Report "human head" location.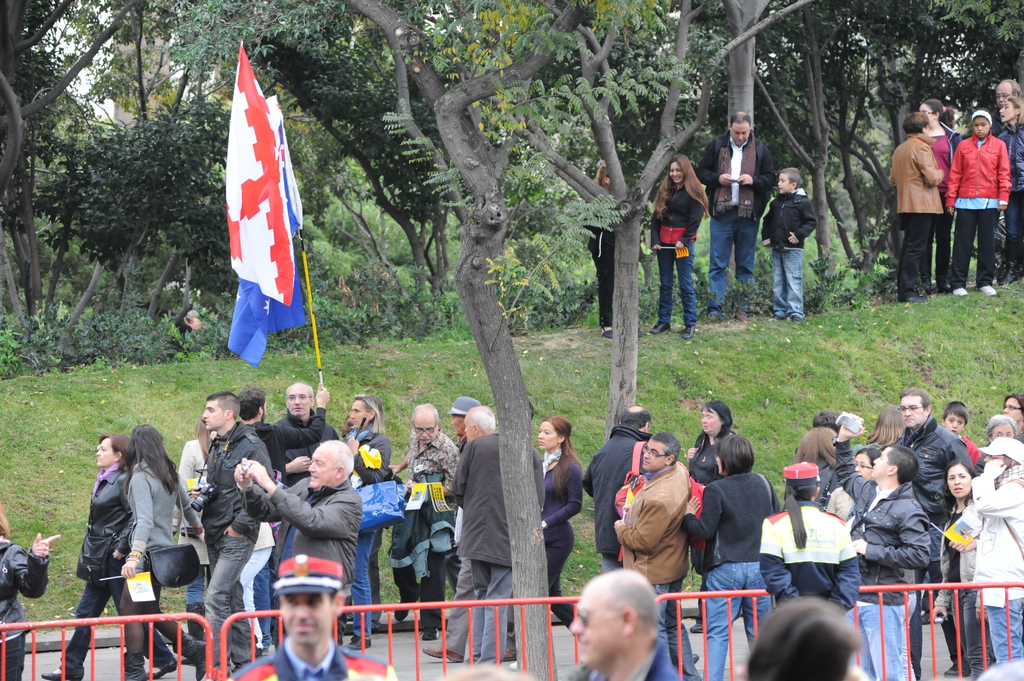
Report: (left=536, top=415, right=572, bottom=450).
